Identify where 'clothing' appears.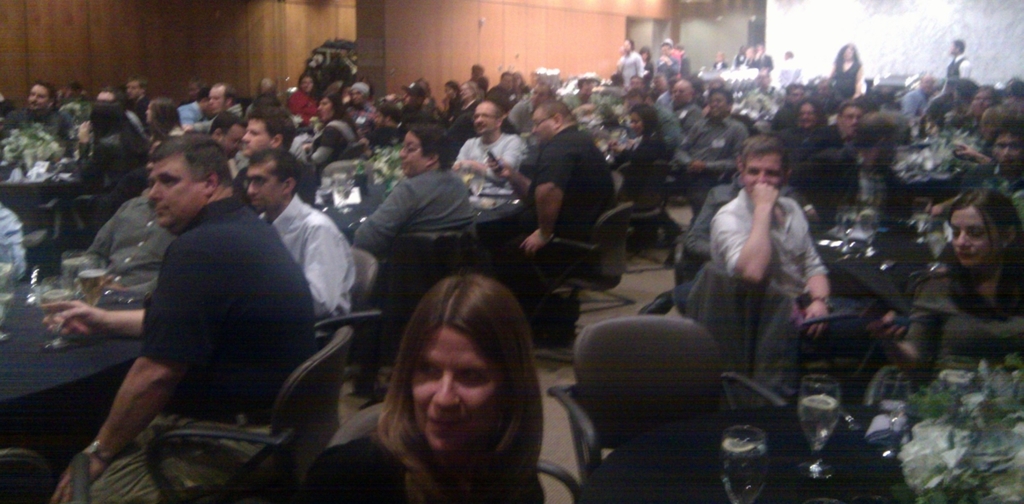
Appears at [814,146,908,232].
